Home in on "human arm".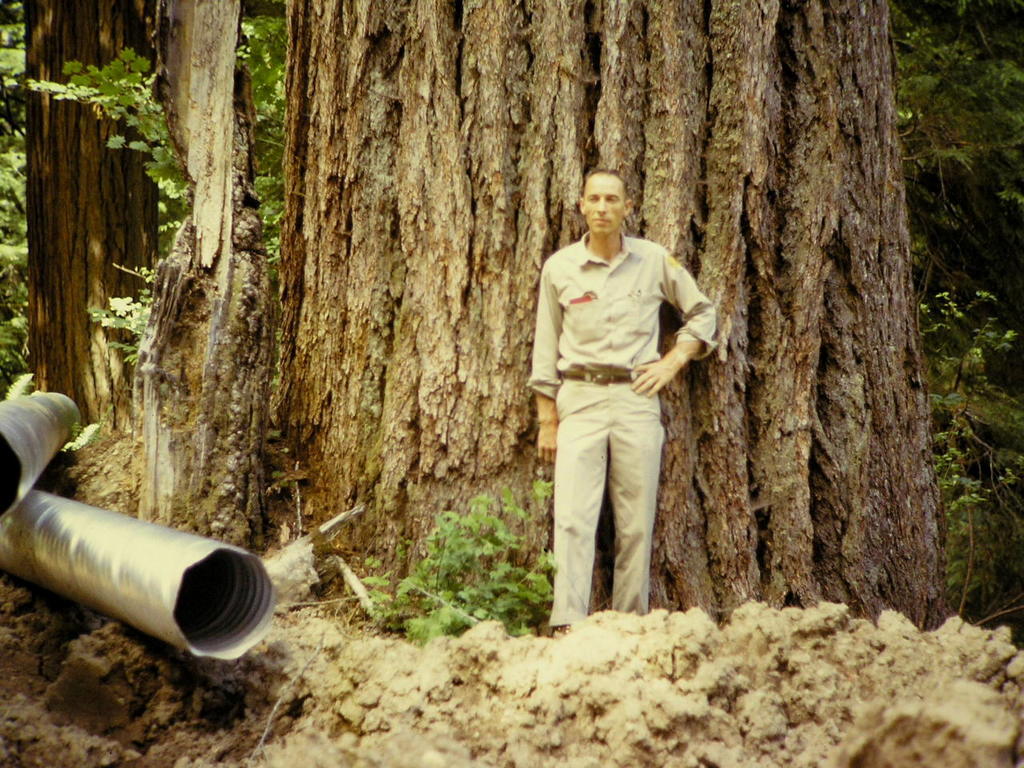
Homed in at {"x1": 526, "y1": 261, "x2": 564, "y2": 464}.
